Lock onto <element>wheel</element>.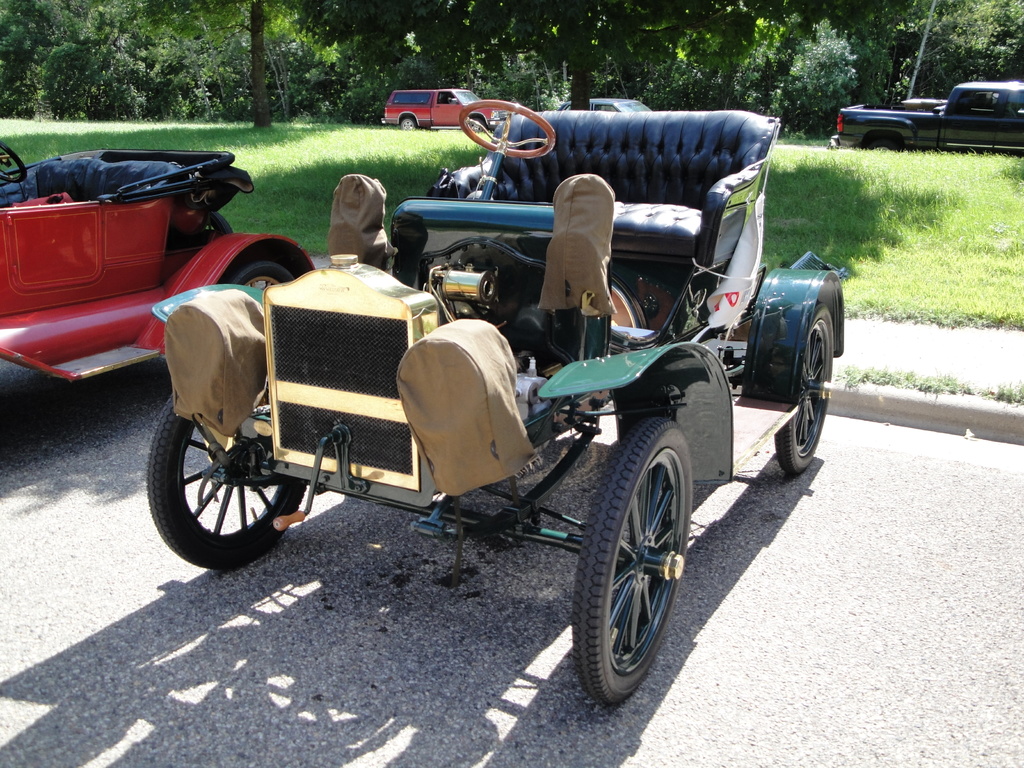
Locked: (212,250,297,292).
